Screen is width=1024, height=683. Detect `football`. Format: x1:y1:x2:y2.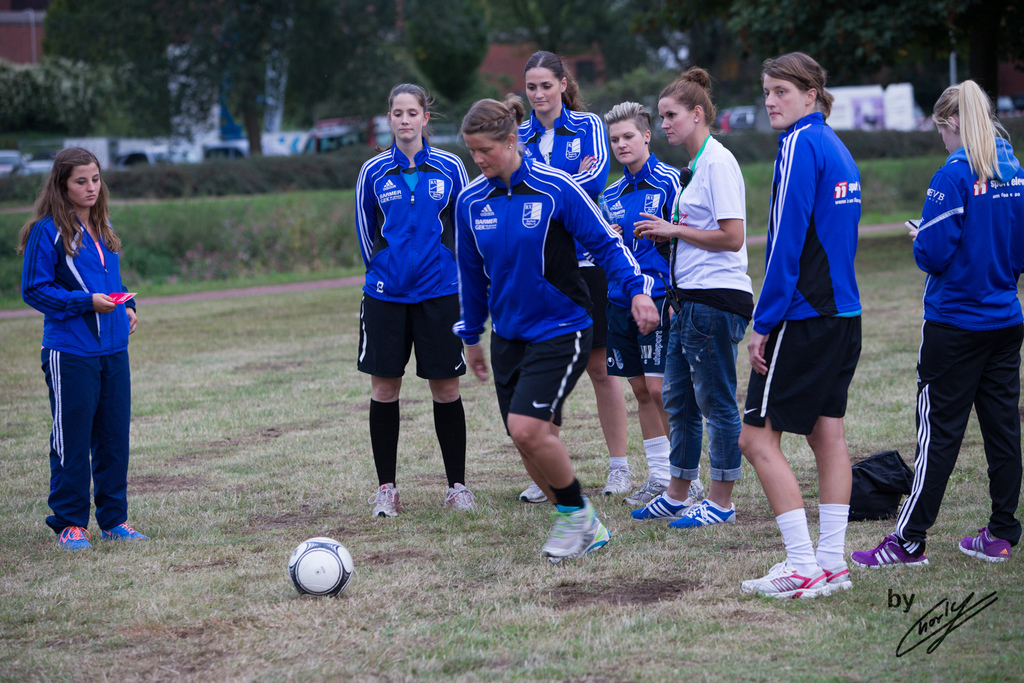
287:534:356:596.
